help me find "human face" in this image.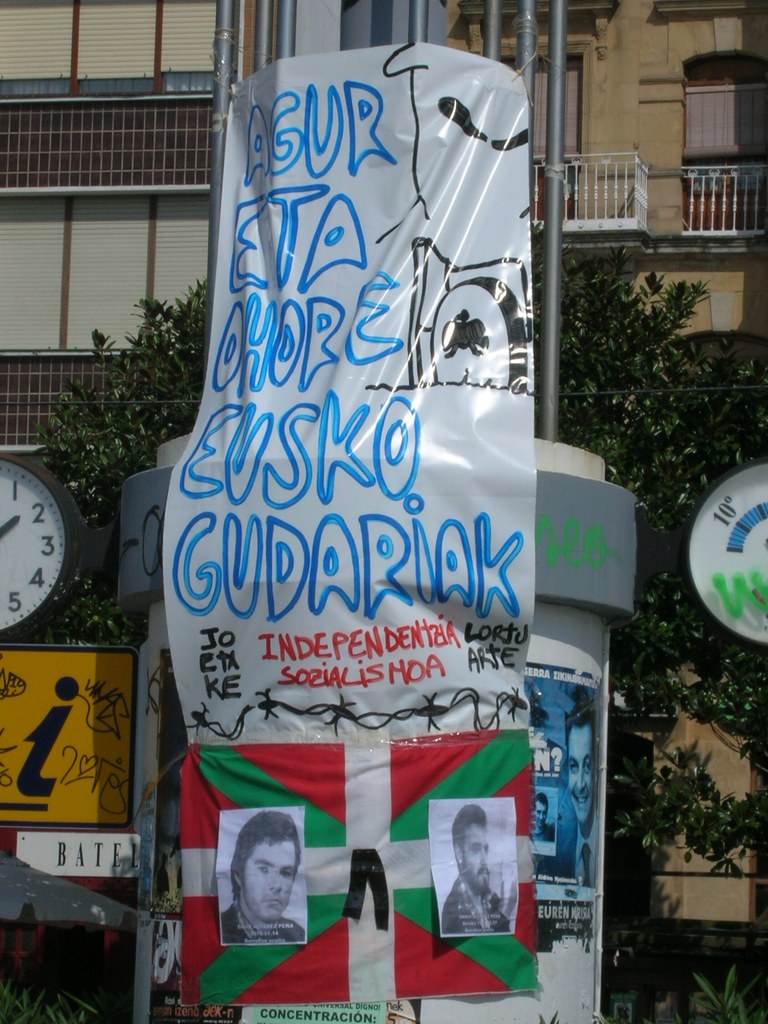
Found it: box(236, 839, 301, 918).
